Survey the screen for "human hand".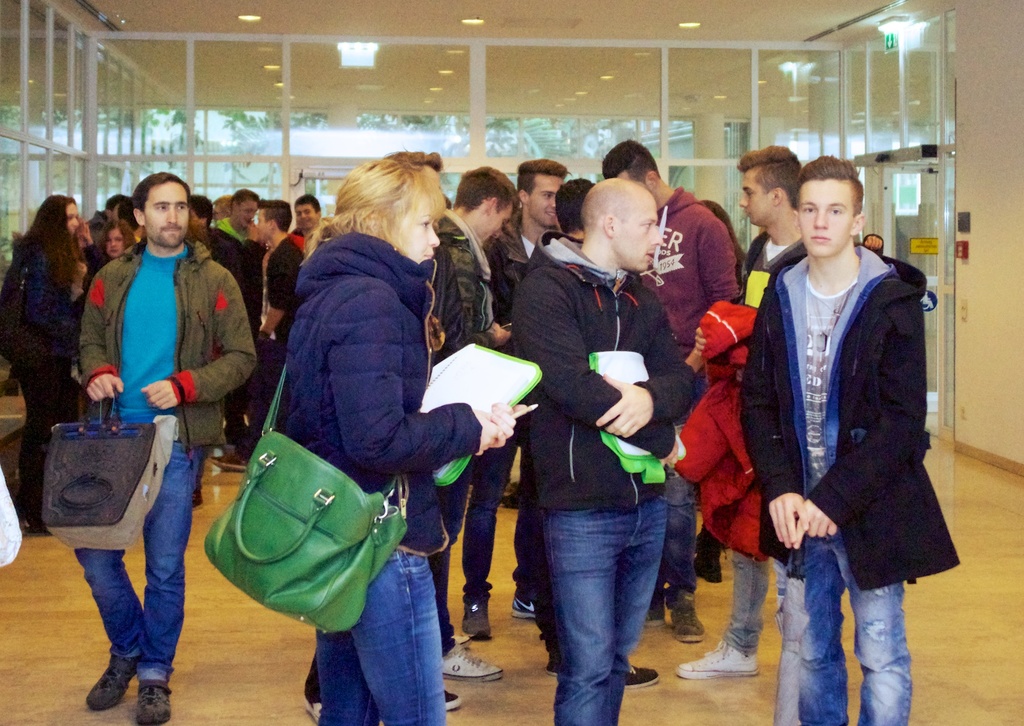
Survey found: box(487, 322, 513, 346).
